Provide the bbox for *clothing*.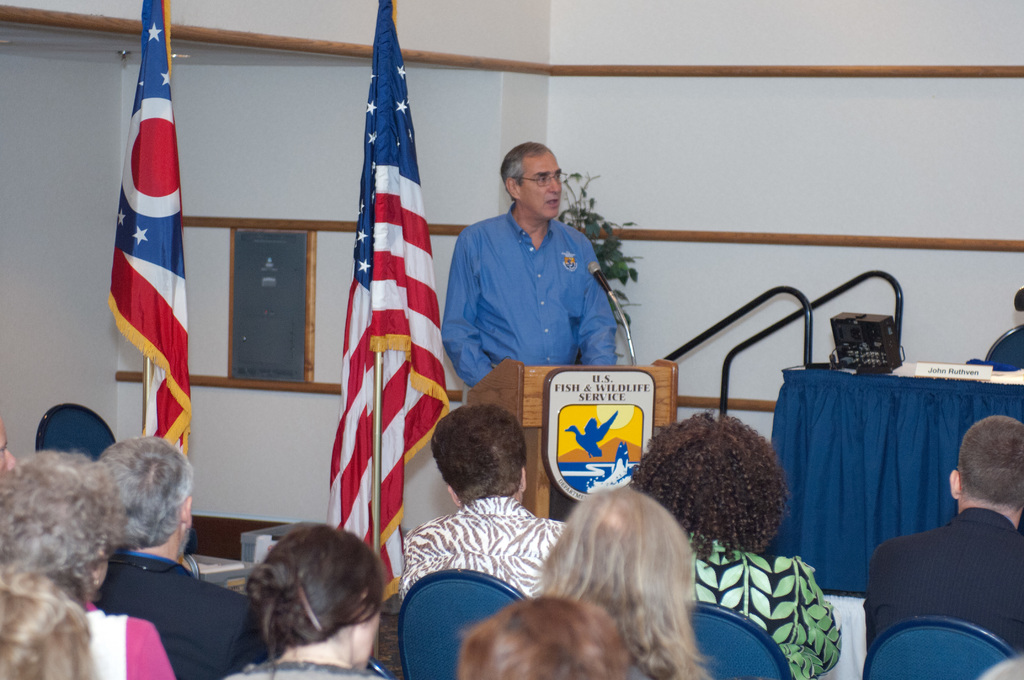
<bbox>682, 529, 840, 679</bbox>.
